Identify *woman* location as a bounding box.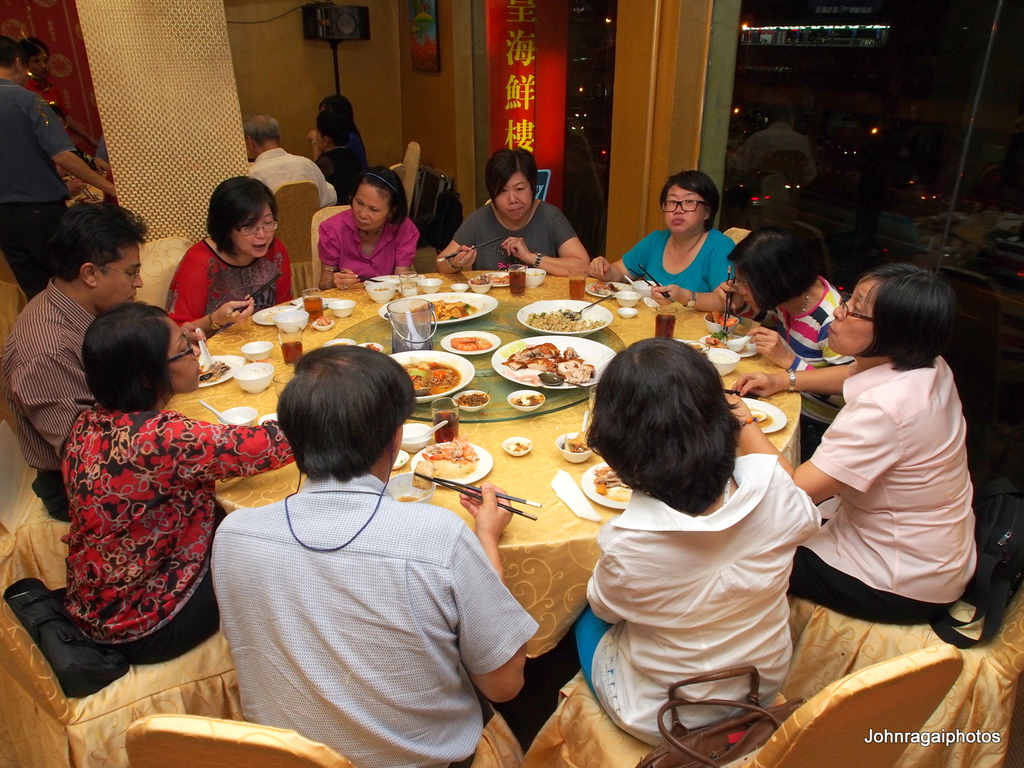
[614, 175, 751, 305].
